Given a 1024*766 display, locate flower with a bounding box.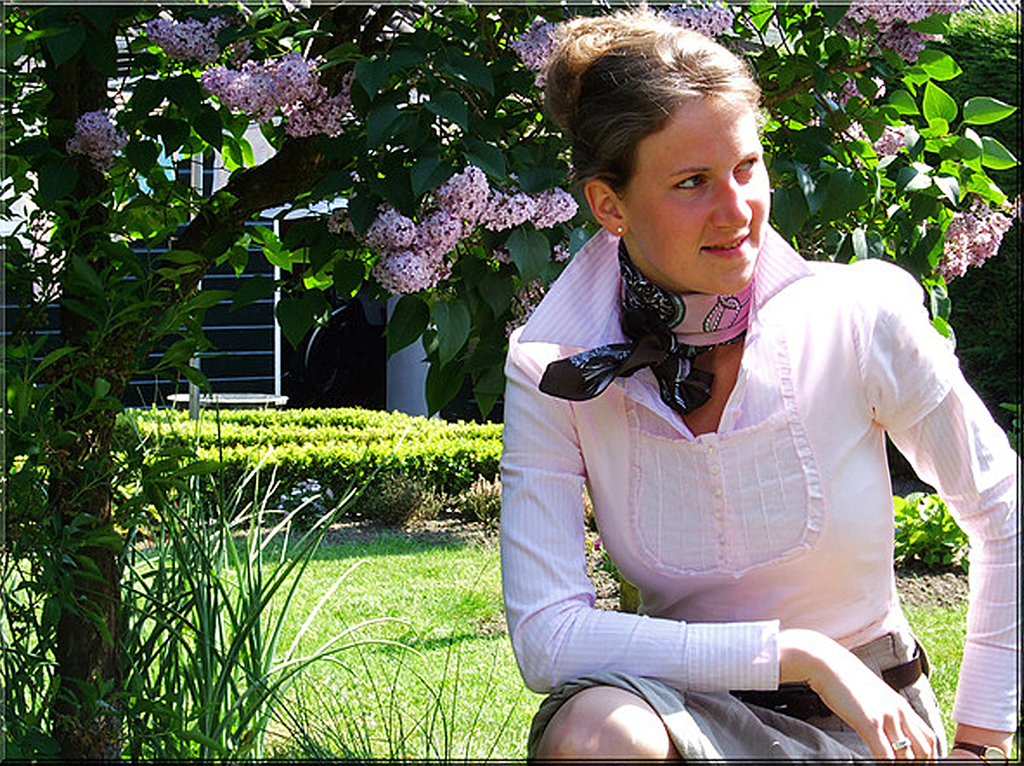
Located: (x1=550, y1=245, x2=566, y2=259).
